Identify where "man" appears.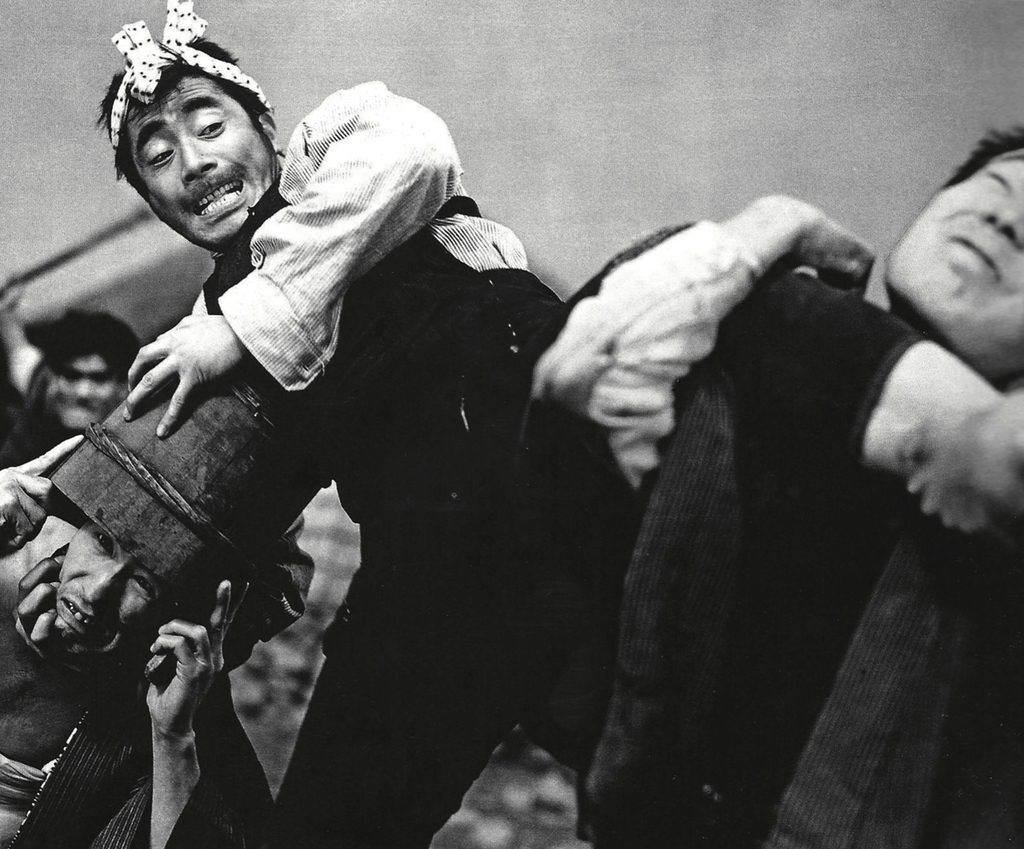
Appears at 0,378,339,848.
